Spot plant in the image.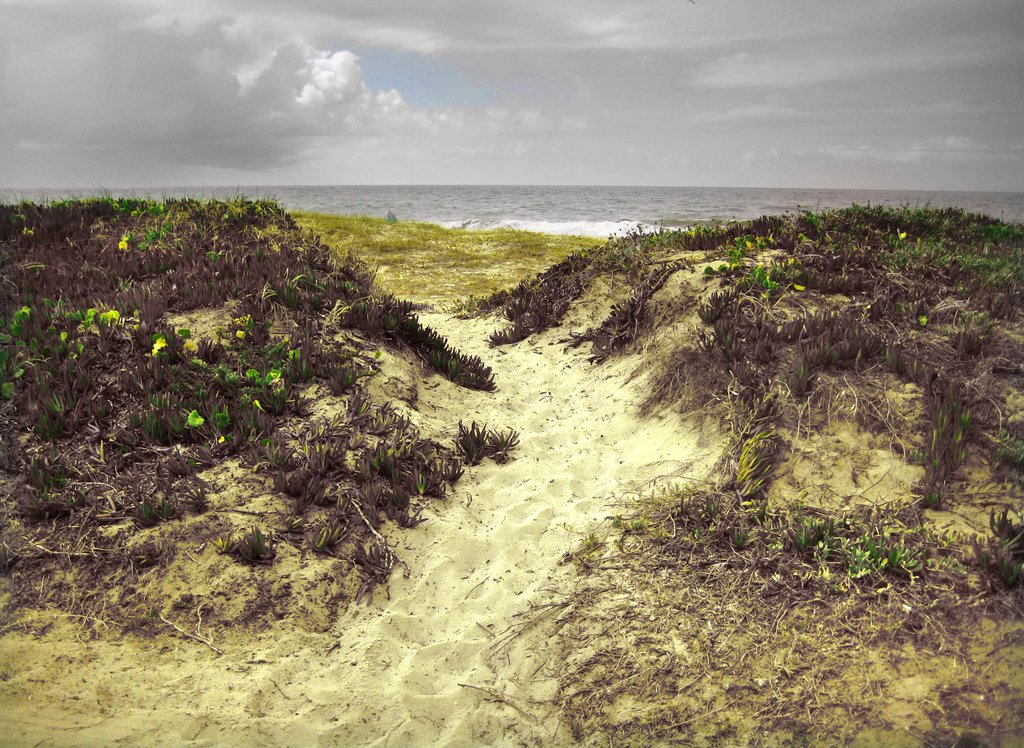
plant found at left=407, top=439, right=453, bottom=501.
